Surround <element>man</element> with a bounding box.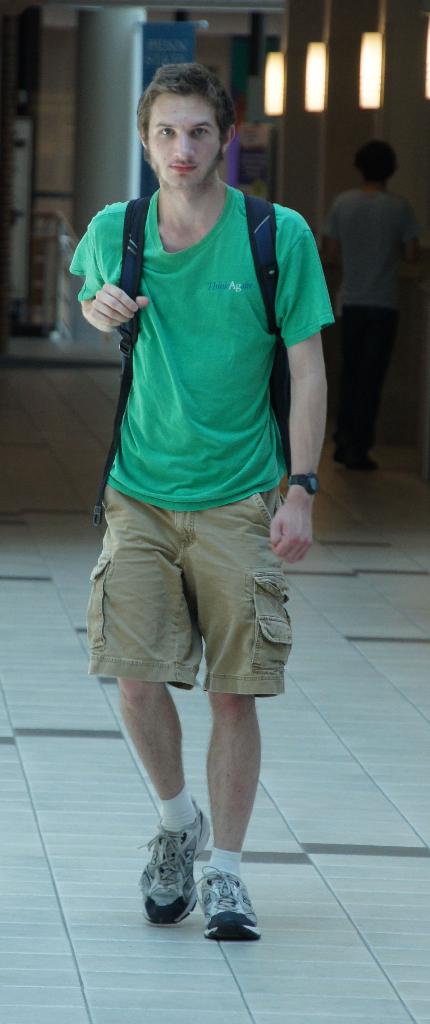
Rect(333, 138, 408, 488).
